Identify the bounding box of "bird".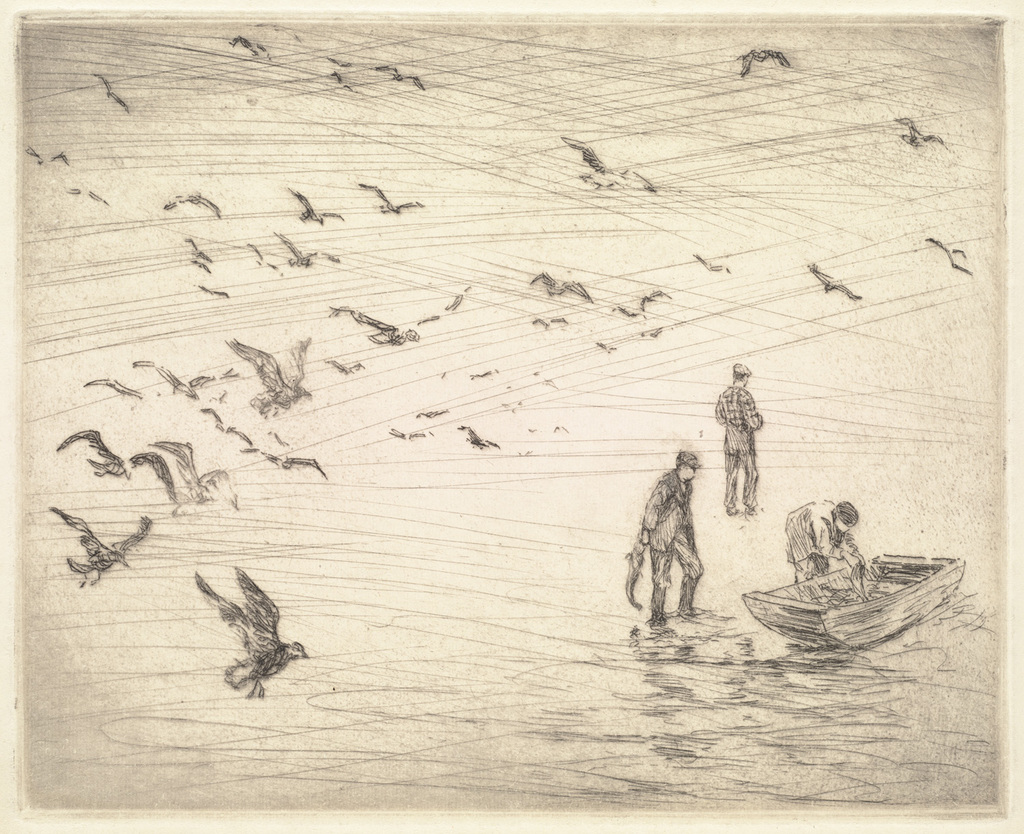
135, 364, 239, 406.
